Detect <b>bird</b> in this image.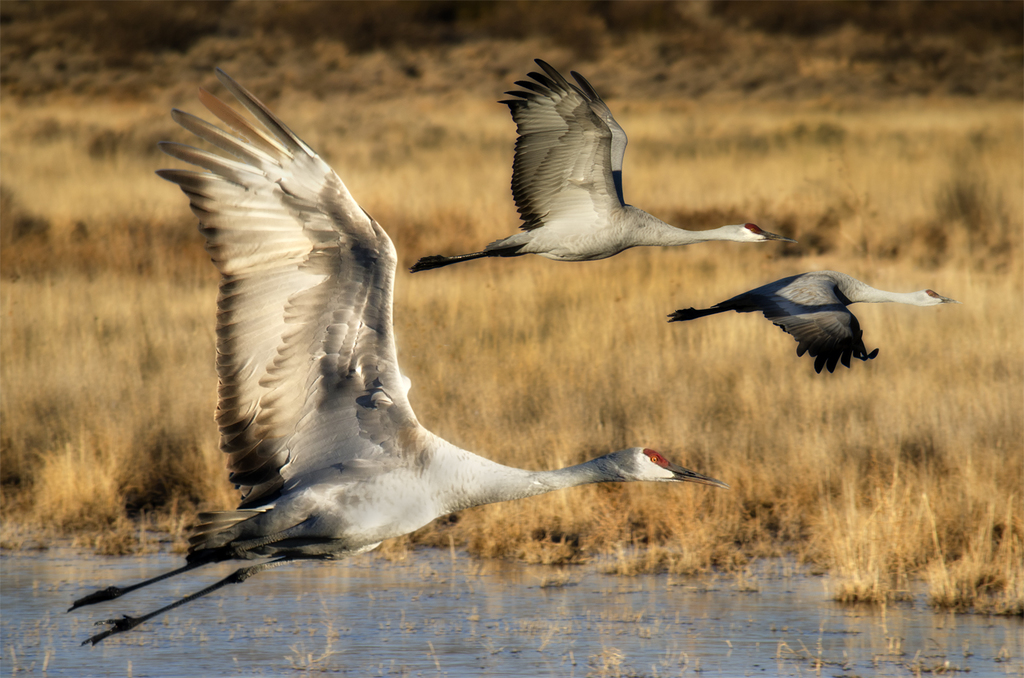
Detection: {"left": 684, "top": 265, "right": 955, "bottom": 381}.
